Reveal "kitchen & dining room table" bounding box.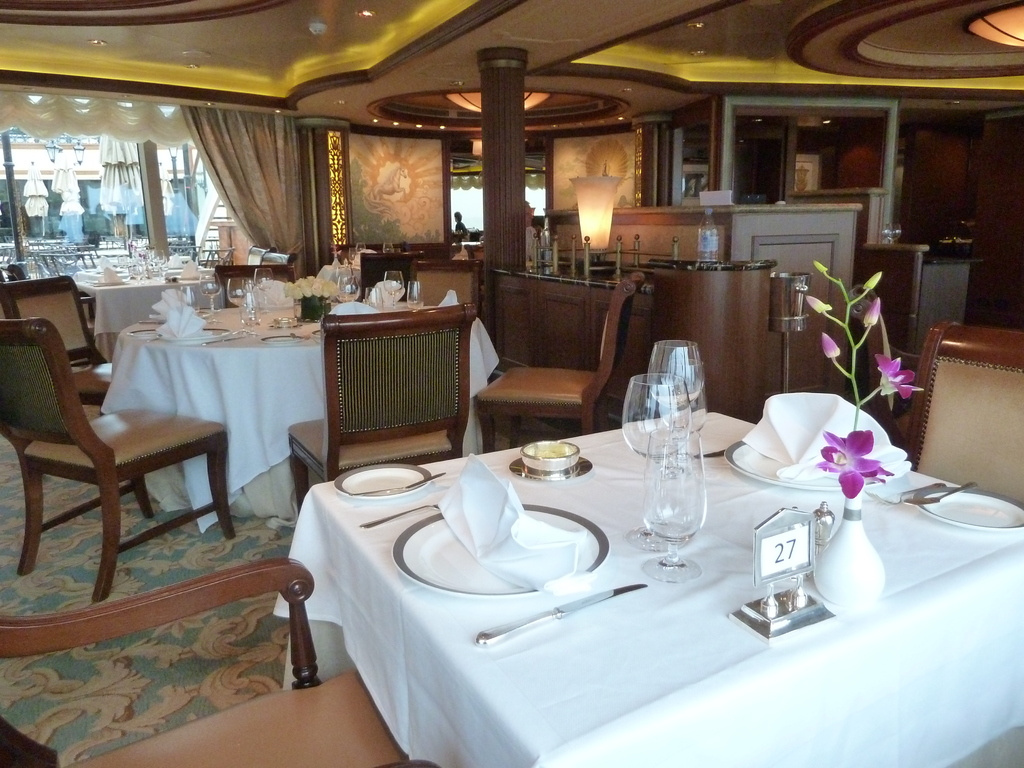
Revealed: [x1=285, y1=354, x2=1020, y2=766].
